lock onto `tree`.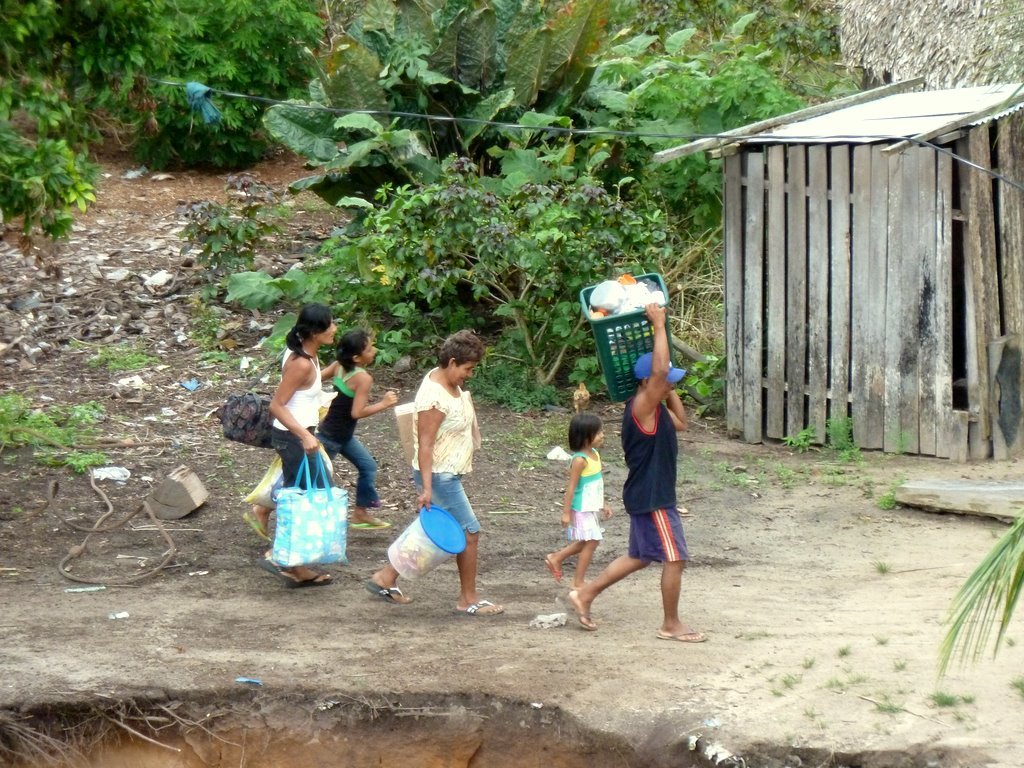
Locked: [68, 0, 335, 172].
